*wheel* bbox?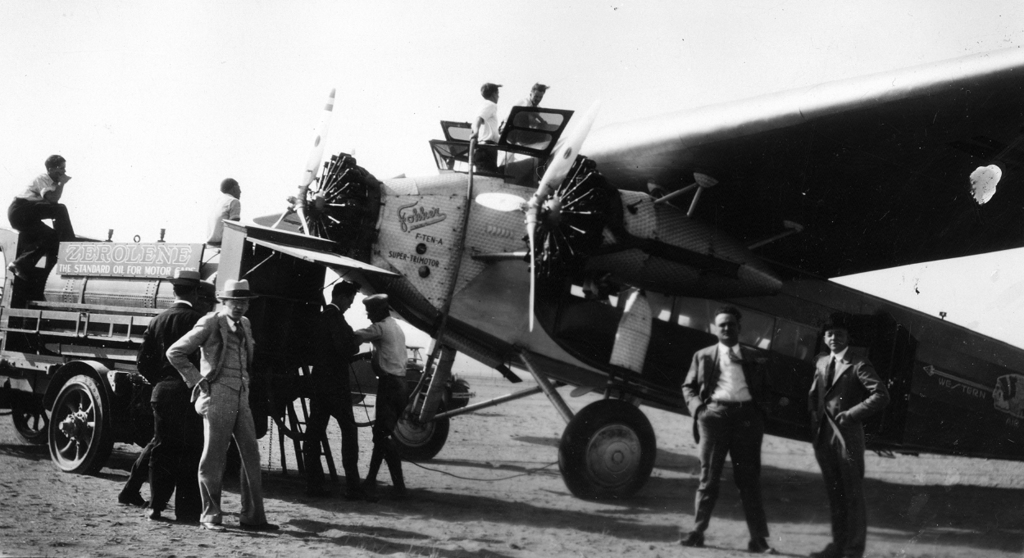
l=386, t=388, r=451, b=465
